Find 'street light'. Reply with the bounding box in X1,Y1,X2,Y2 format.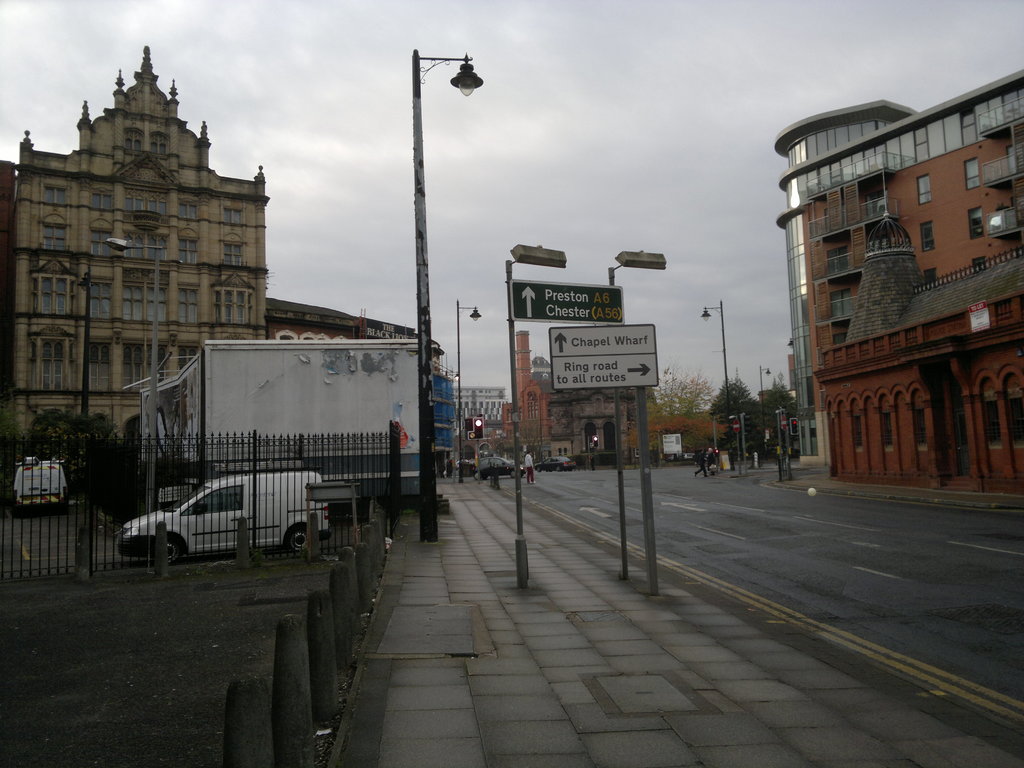
77,262,94,413.
